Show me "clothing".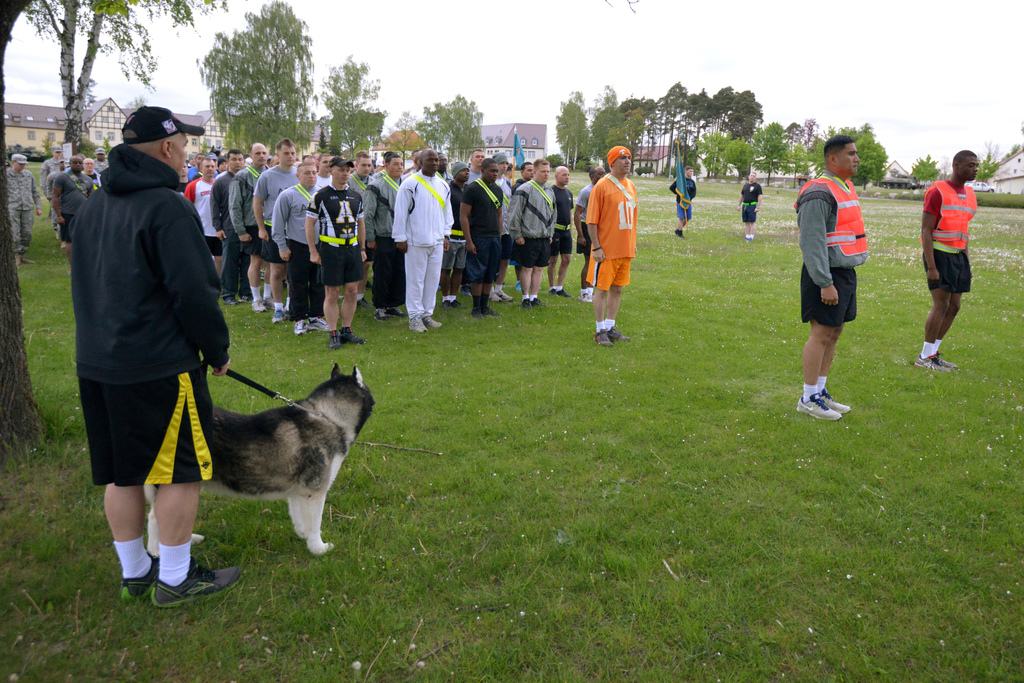
"clothing" is here: <region>925, 173, 979, 301</region>.
